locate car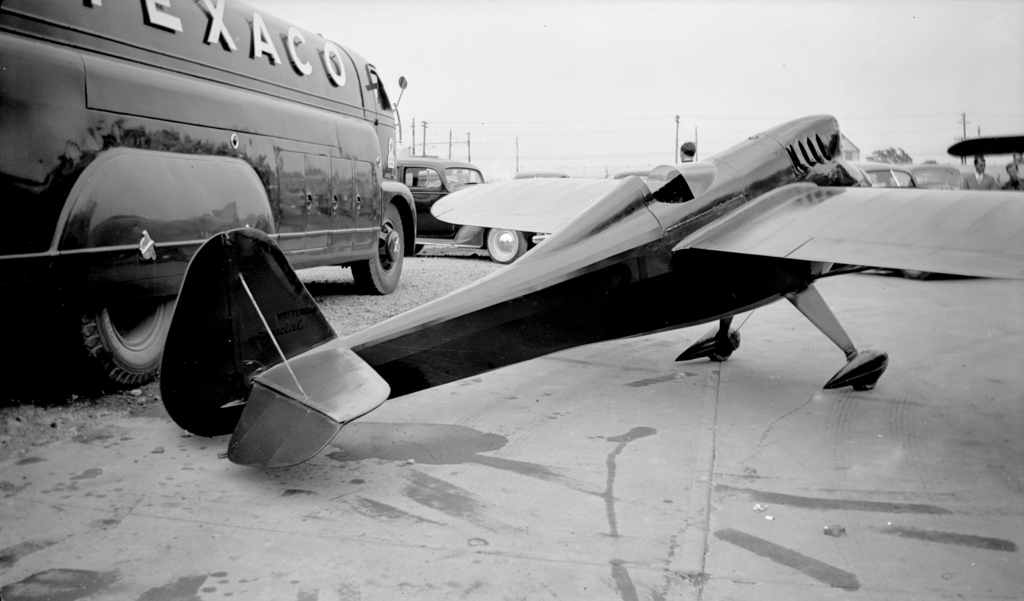
bbox=(394, 157, 539, 268)
